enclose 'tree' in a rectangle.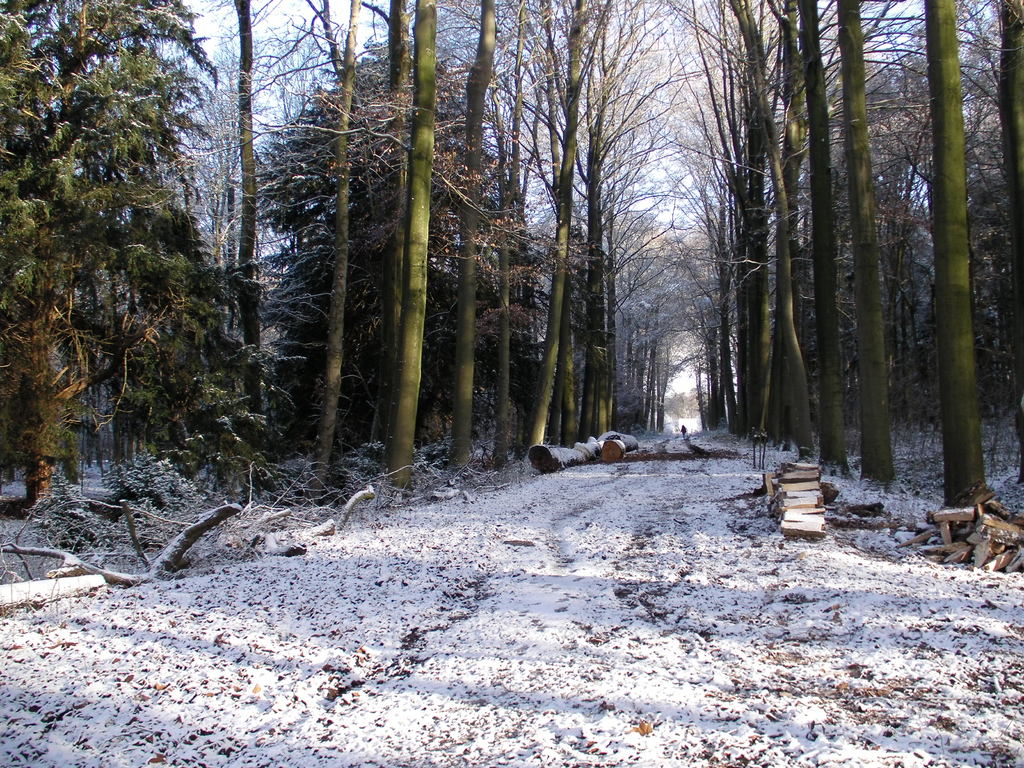
[left=883, top=0, right=1004, bottom=538].
